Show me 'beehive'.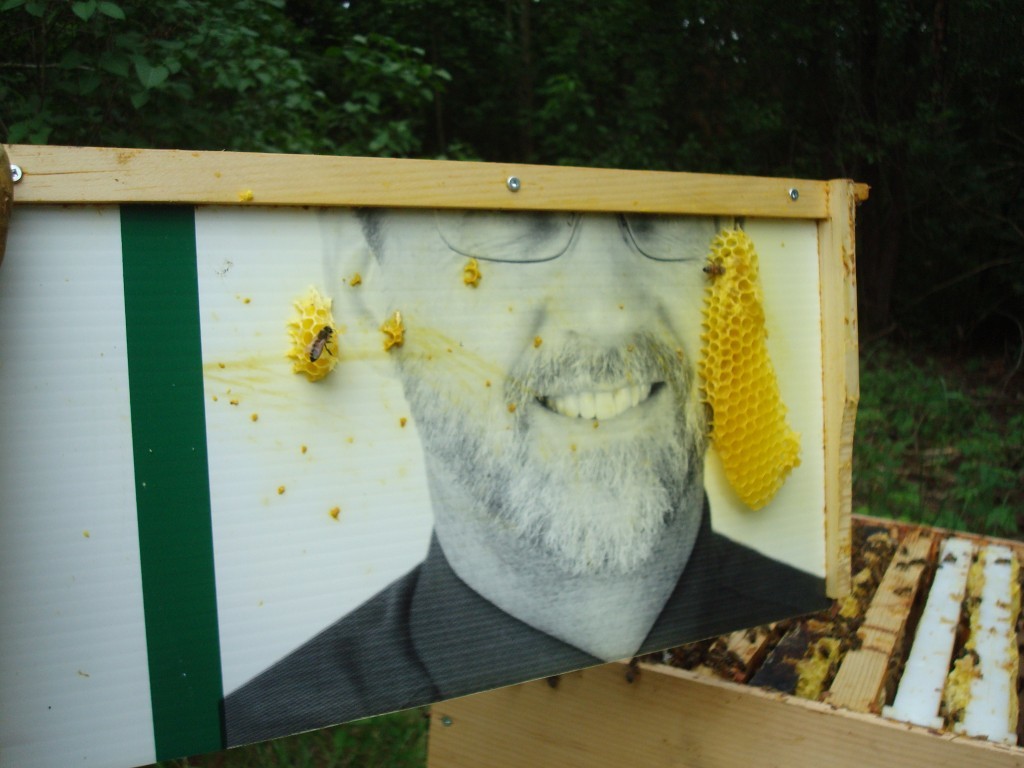
'beehive' is here: (696, 183, 809, 514).
